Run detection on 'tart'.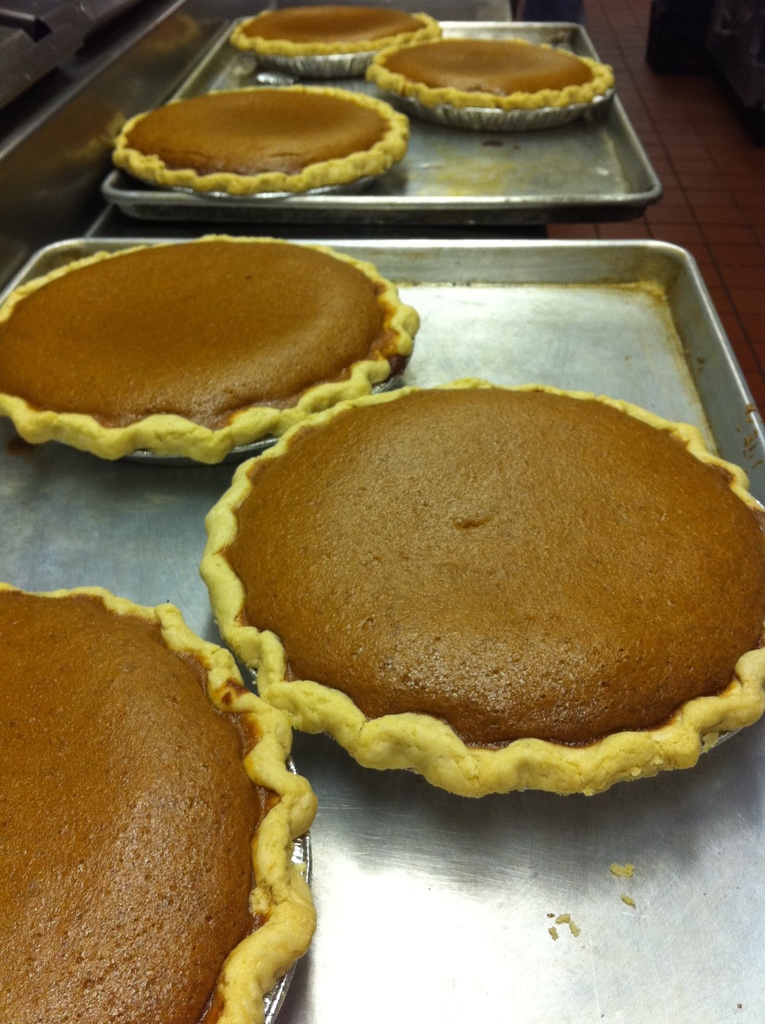
Result: box=[0, 243, 420, 455].
